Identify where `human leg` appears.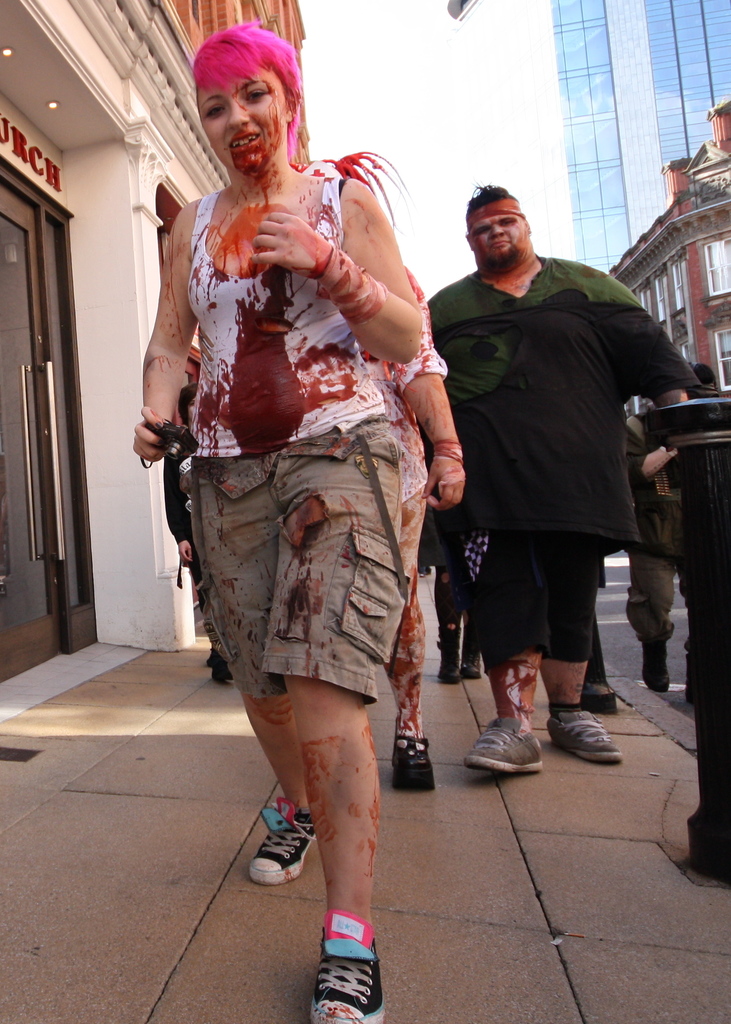
Appears at pyautogui.locateOnScreen(464, 543, 543, 758).
